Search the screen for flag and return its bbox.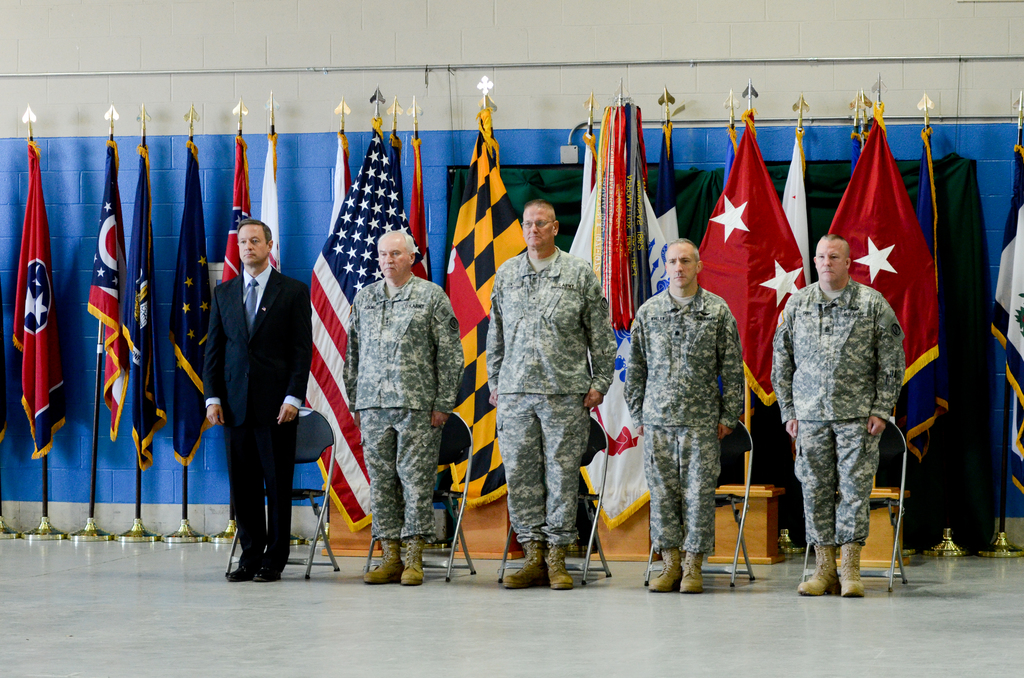
Found: x1=447 y1=111 x2=528 y2=512.
